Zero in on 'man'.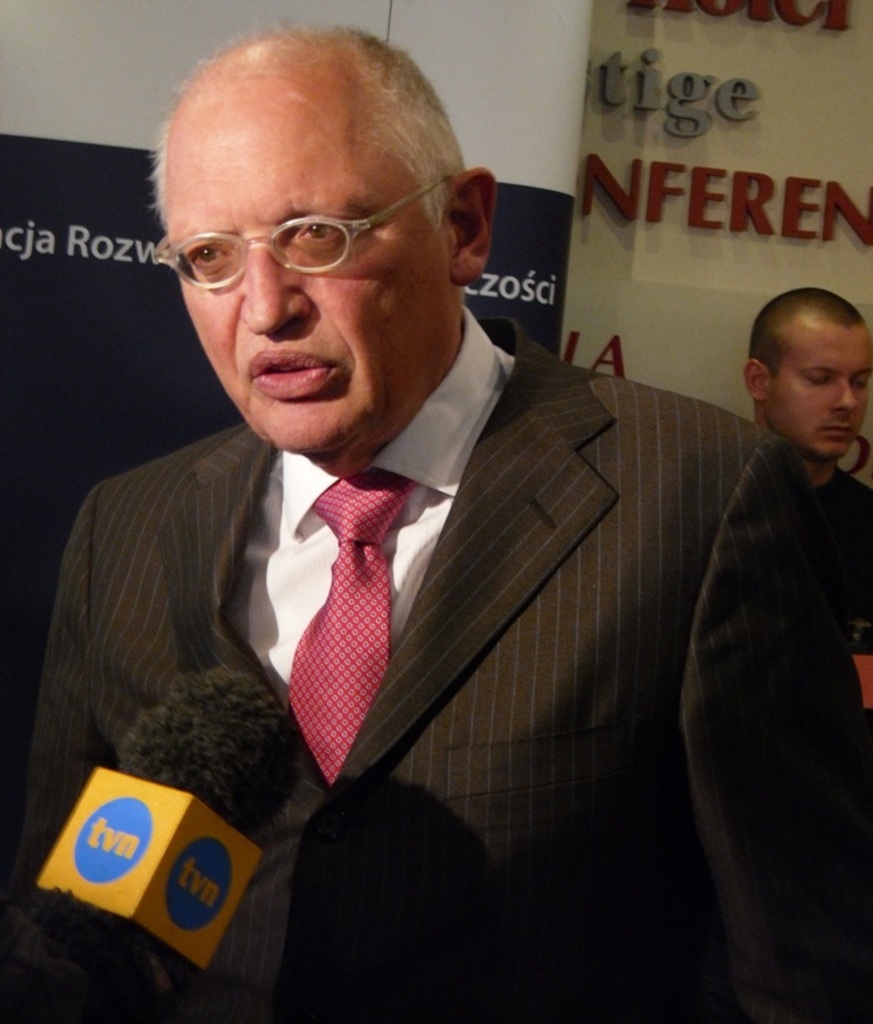
Zeroed in: detection(734, 289, 872, 746).
